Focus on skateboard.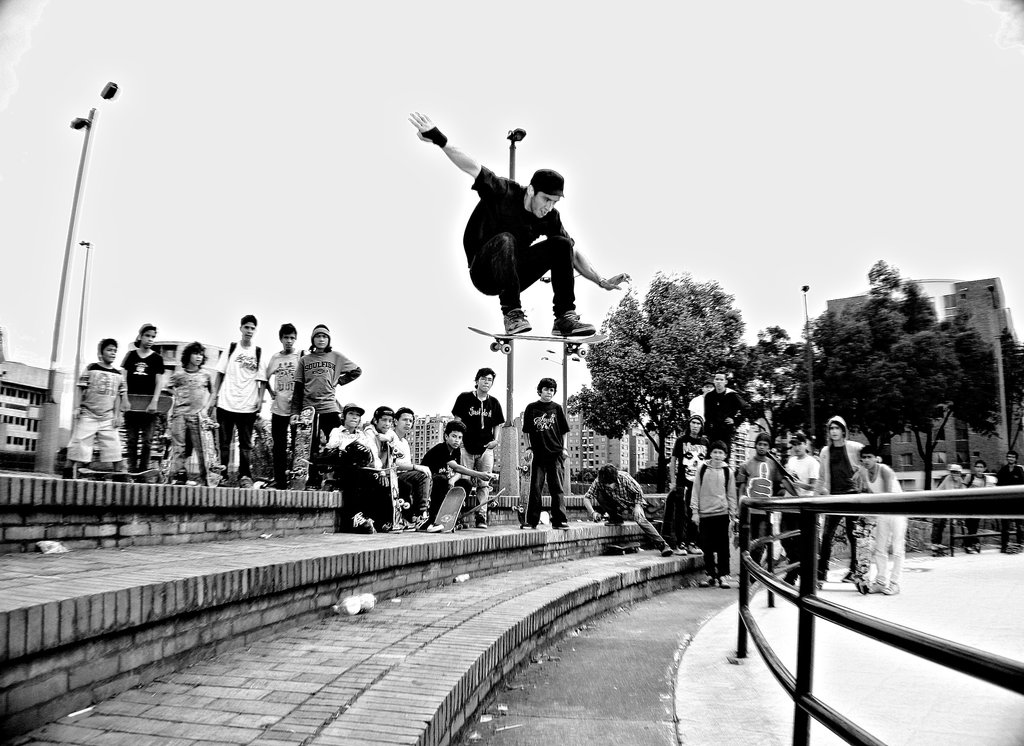
Focused at 438:486:465:529.
